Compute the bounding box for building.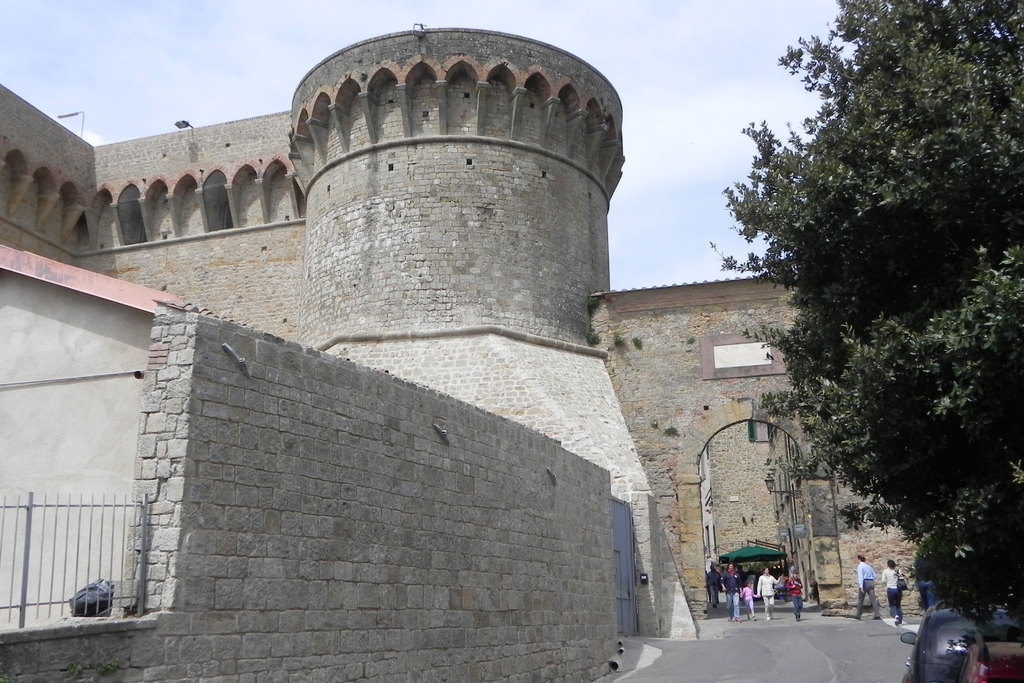
(0,17,1023,682).
